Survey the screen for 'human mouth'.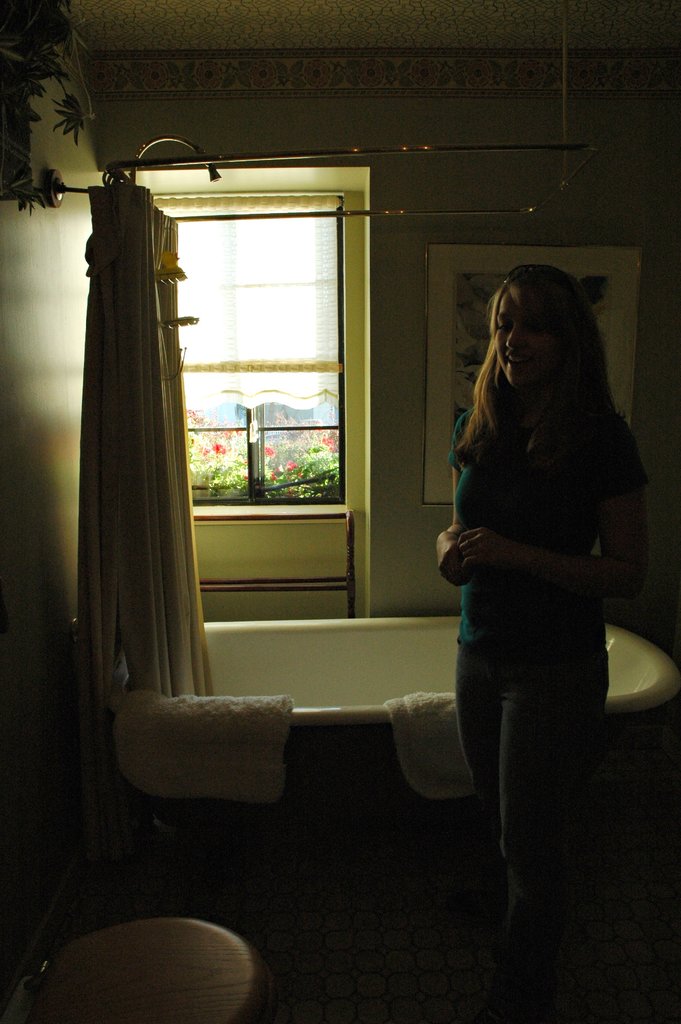
Survey found: (left=505, top=349, right=538, bottom=370).
